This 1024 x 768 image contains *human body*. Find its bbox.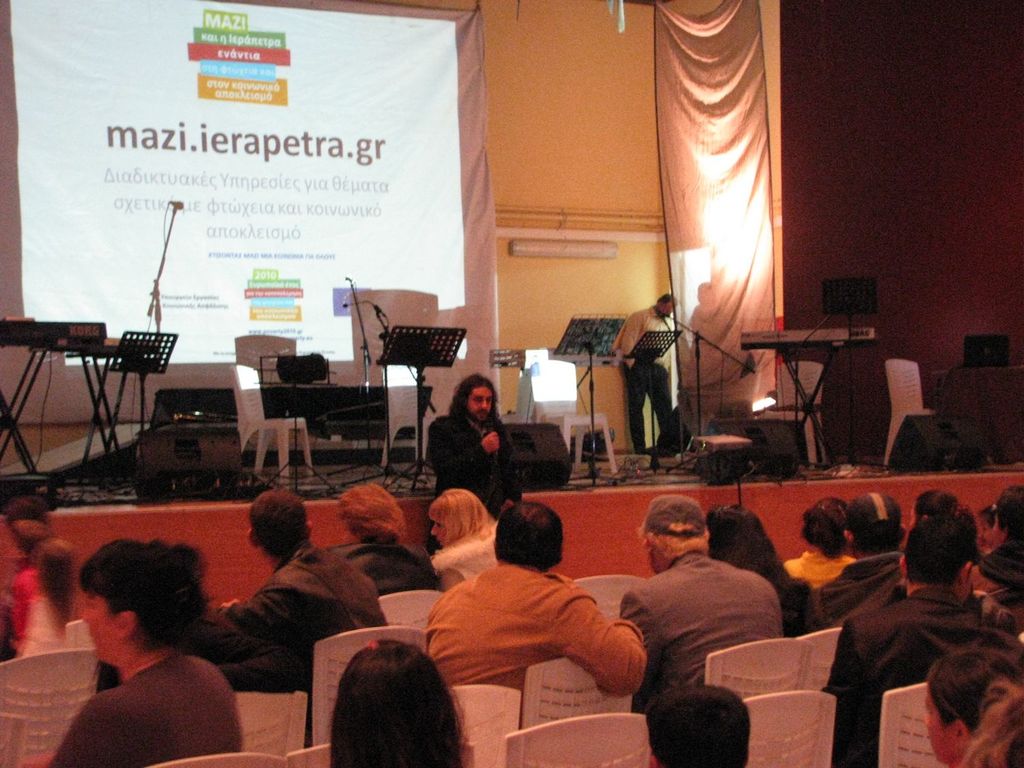
BBox(616, 283, 687, 446).
